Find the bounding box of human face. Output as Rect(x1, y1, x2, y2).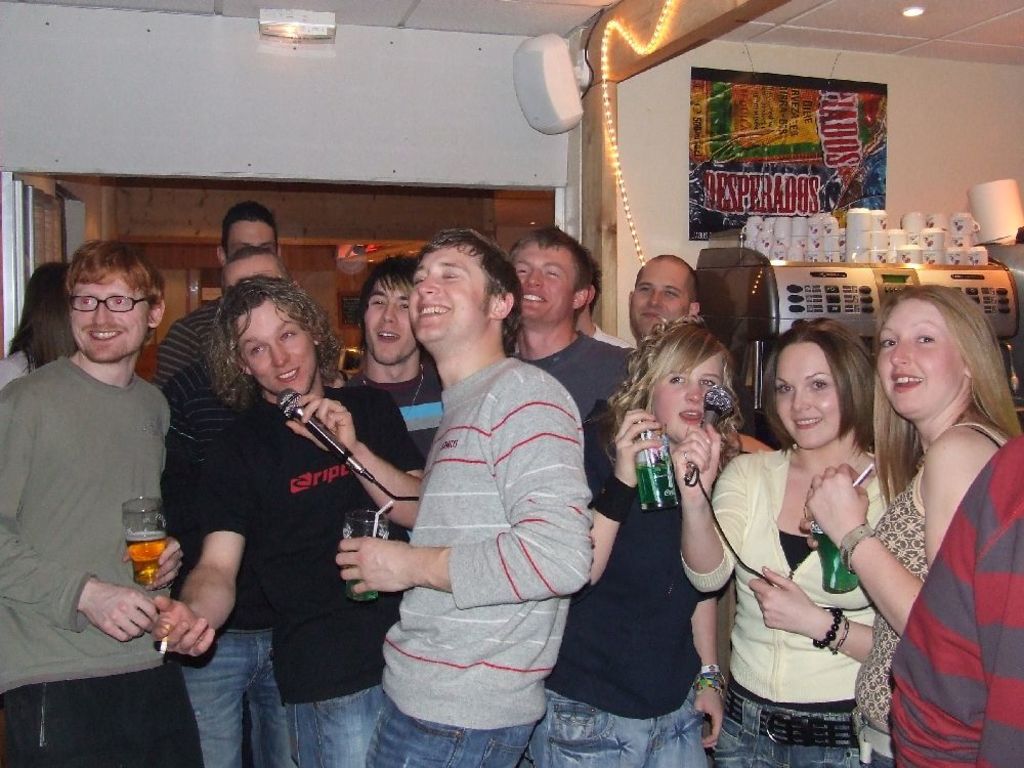
Rect(653, 350, 720, 442).
